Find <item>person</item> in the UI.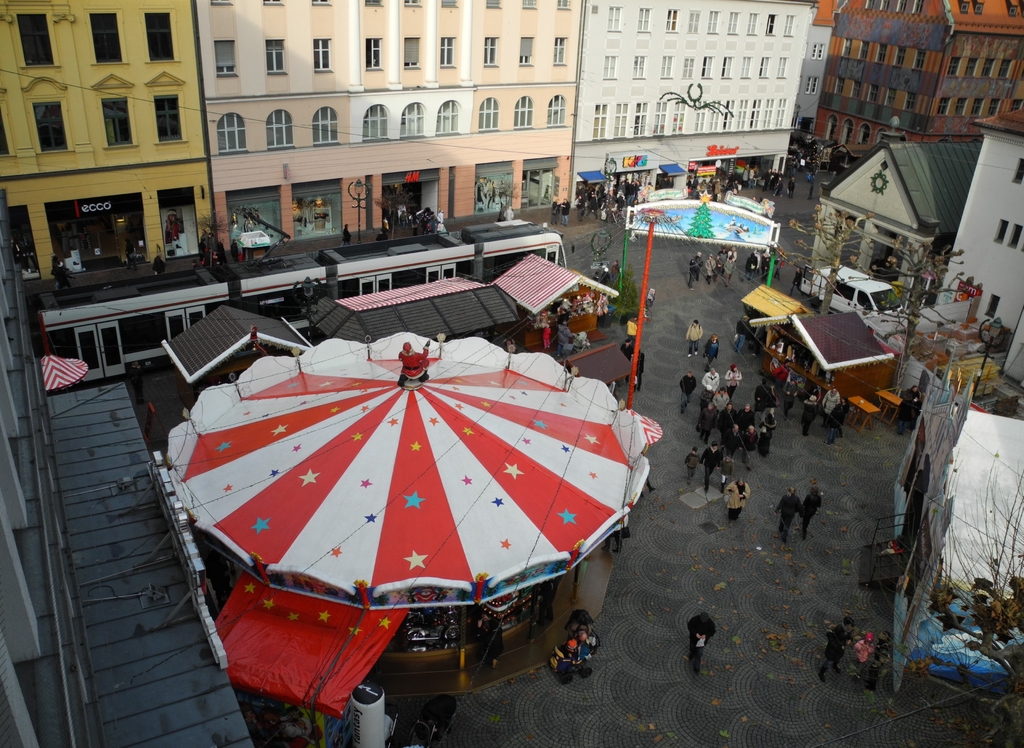
UI element at 555 317 573 358.
